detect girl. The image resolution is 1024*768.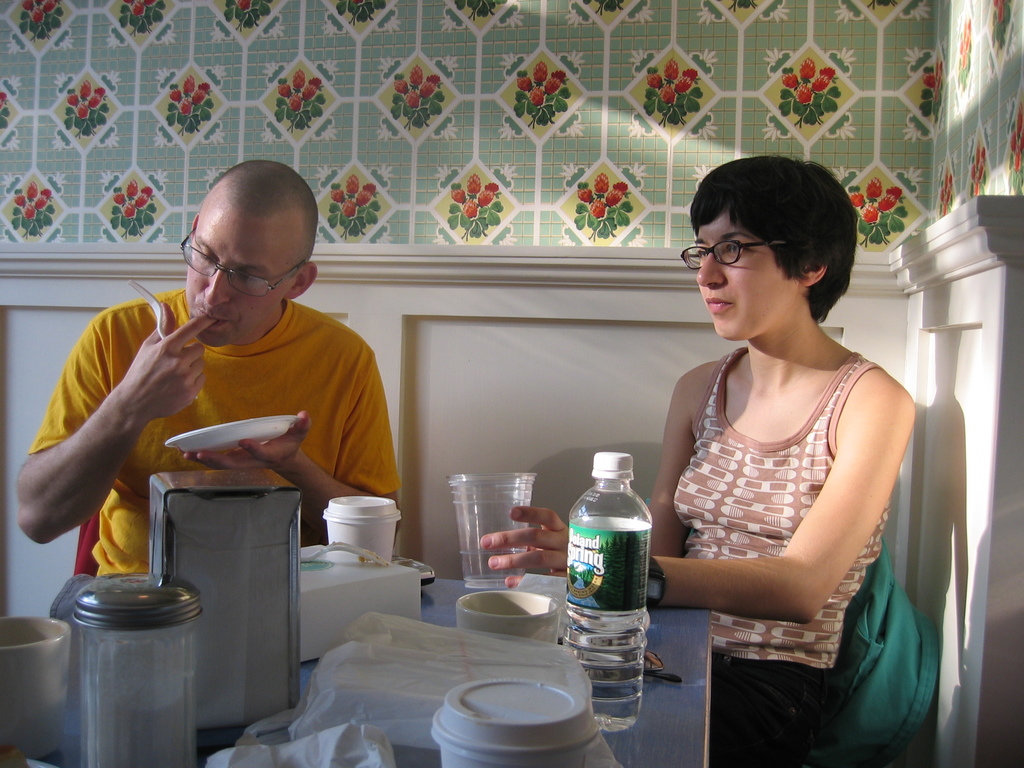
crop(470, 153, 943, 767).
